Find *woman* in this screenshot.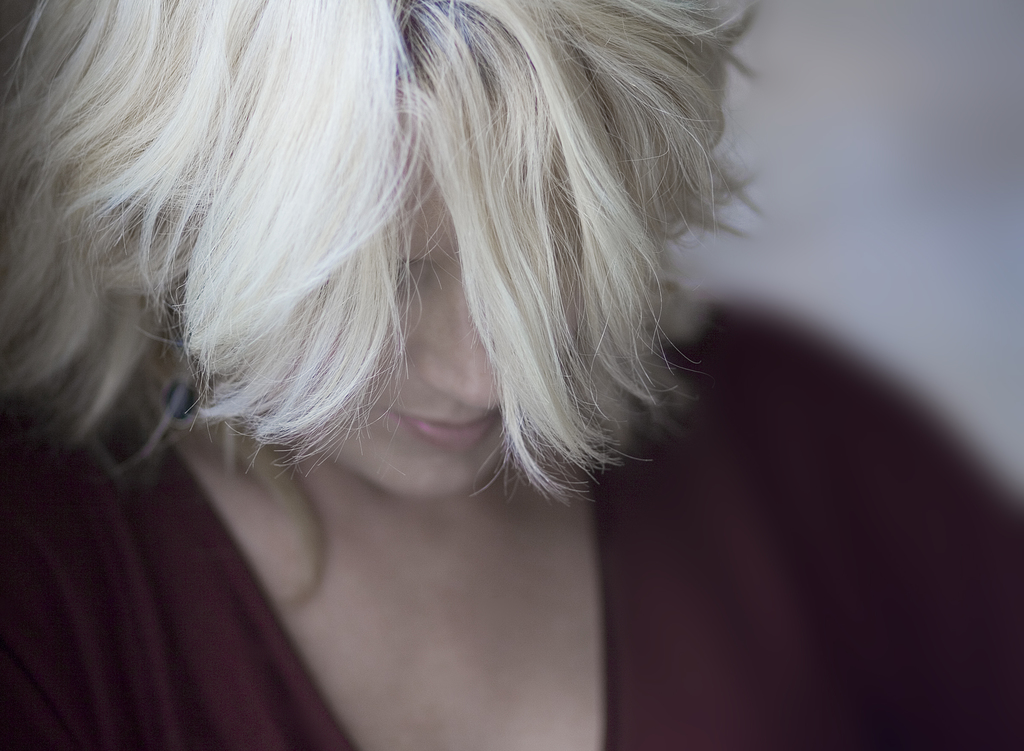
The bounding box for *woman* is crop(4, 0, 796, 701).
